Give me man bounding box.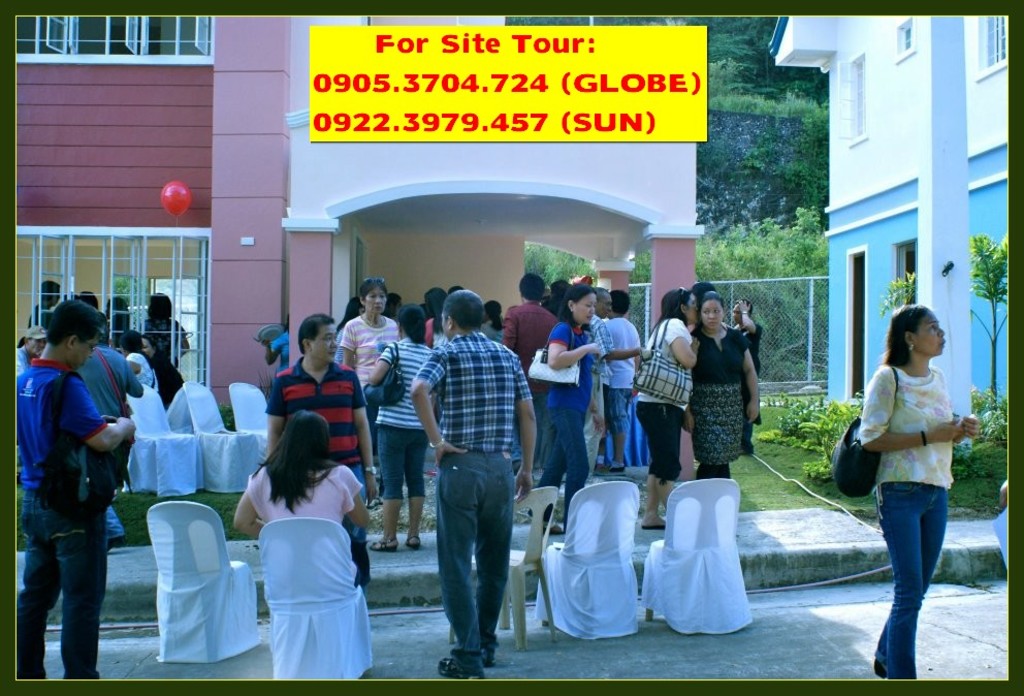
l=407, t=291, r=541, b=672.
